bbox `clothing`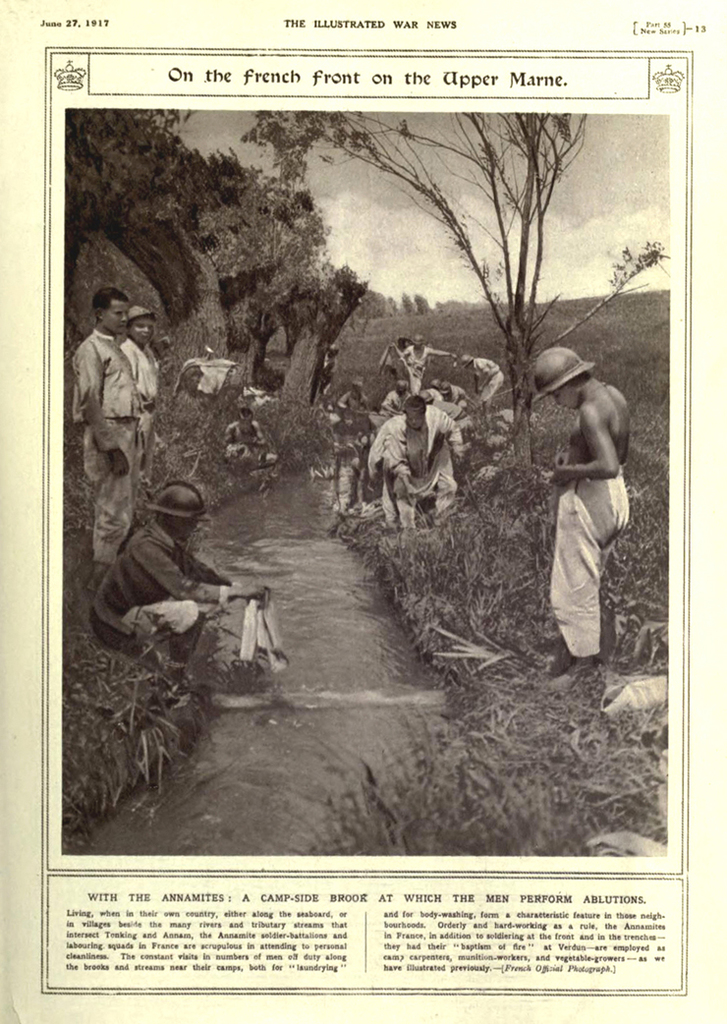
Rect(72, 320, 142, 554)
